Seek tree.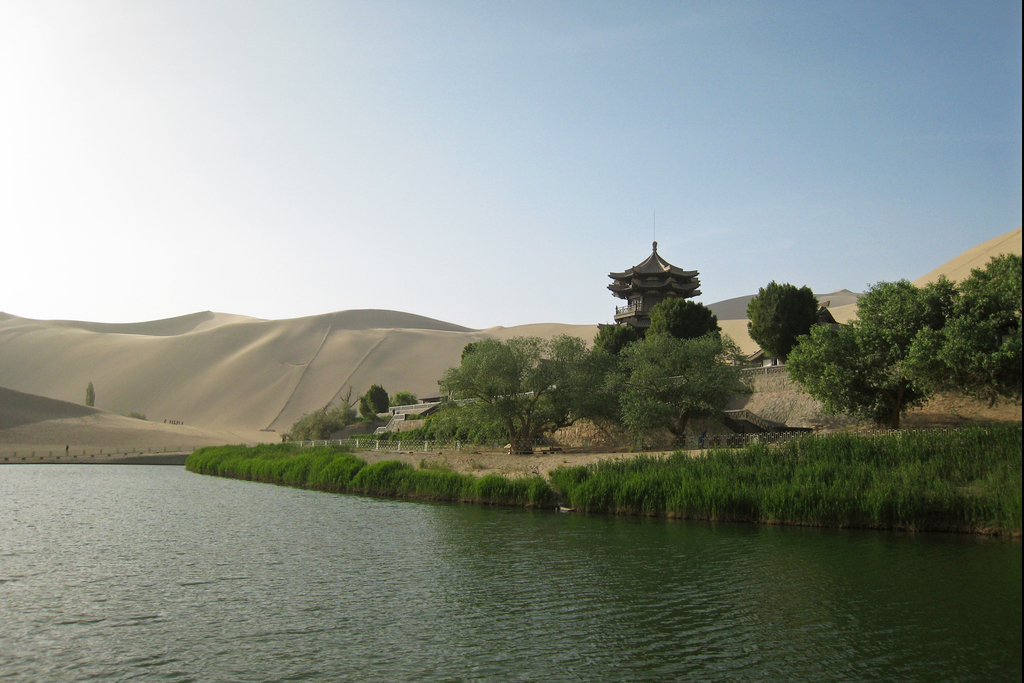
(589, 332, 746, 446).
